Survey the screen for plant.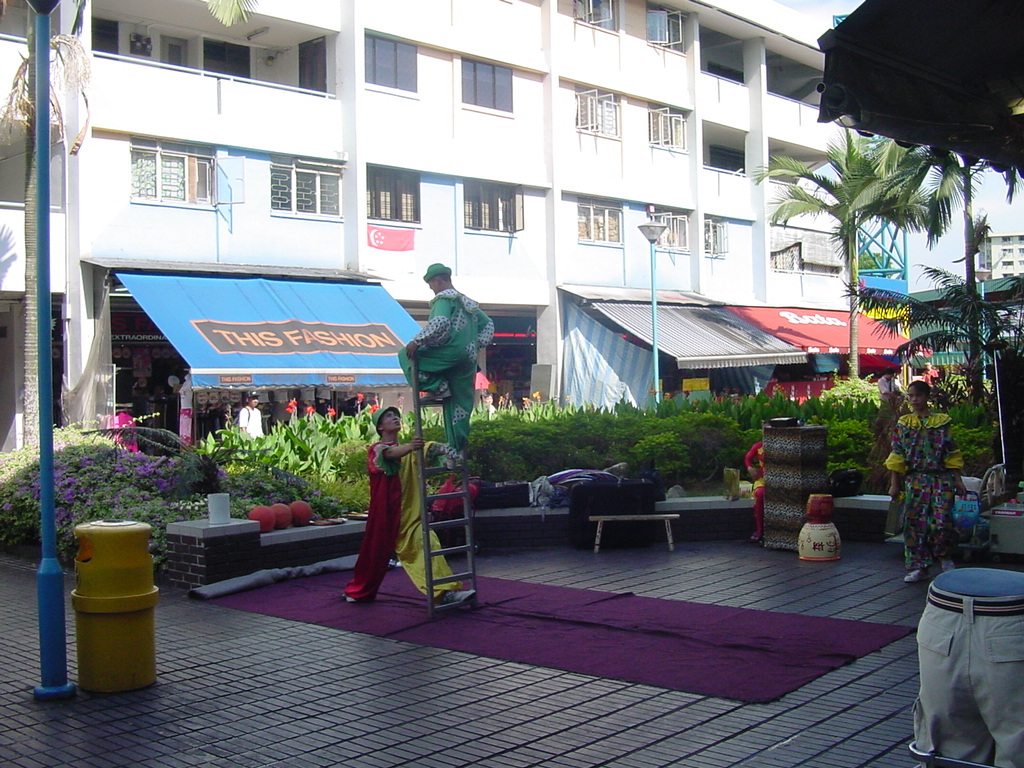
Survey found: bbox=[190, 361, 893, 498].
